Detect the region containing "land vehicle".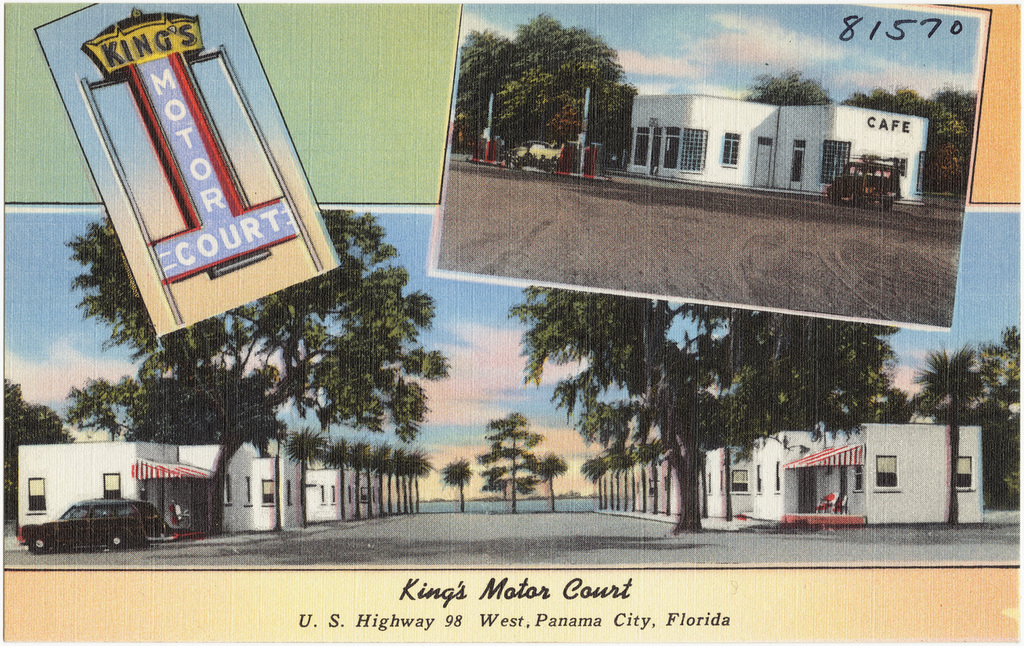
[18,499,161,554].
